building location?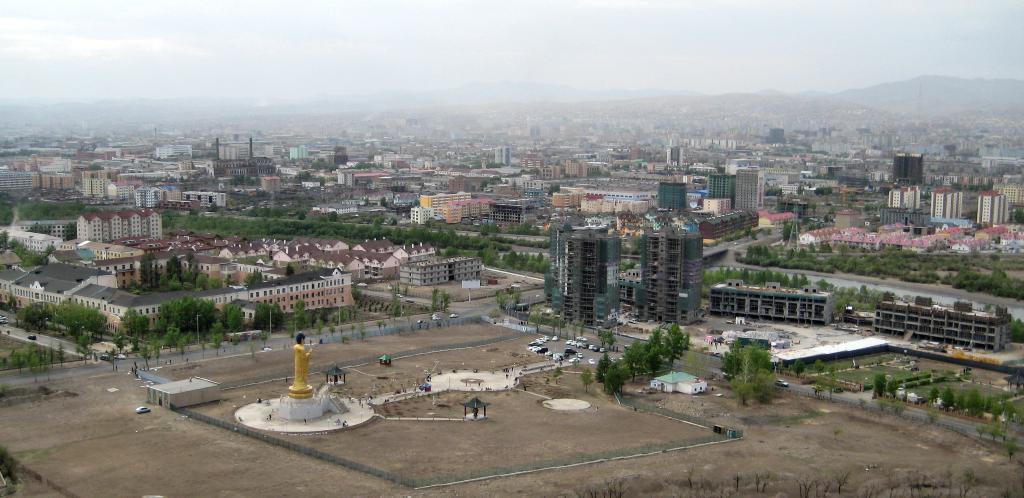
box=[704, 216, 759, 240]
